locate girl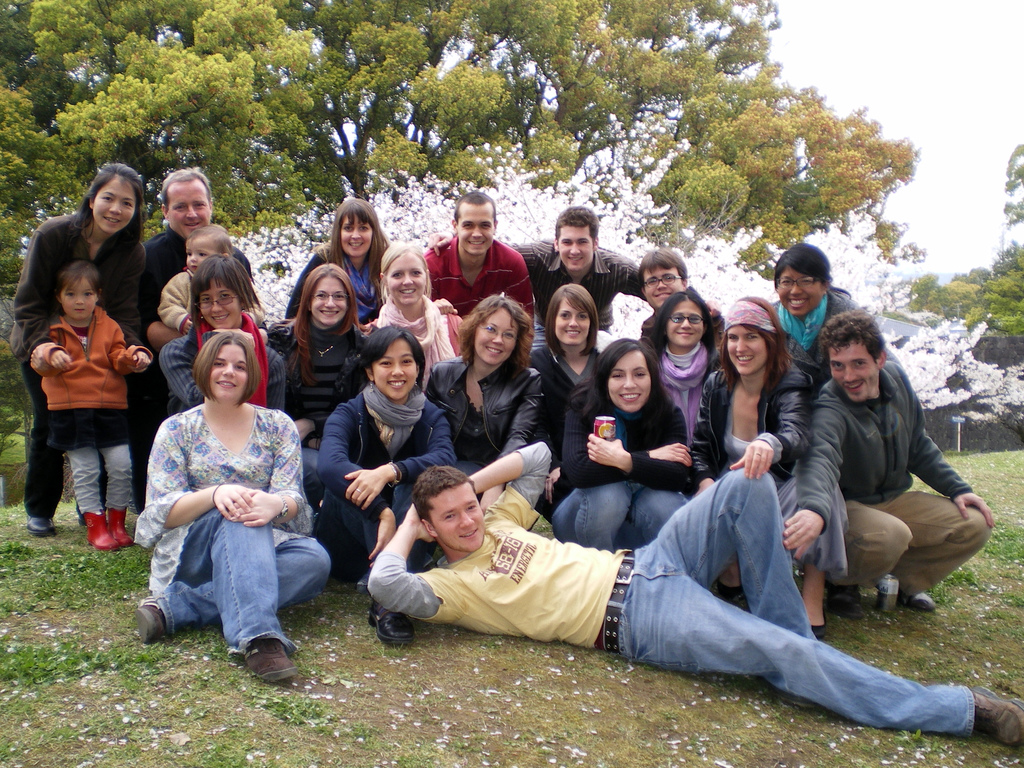
285:191:394:323
